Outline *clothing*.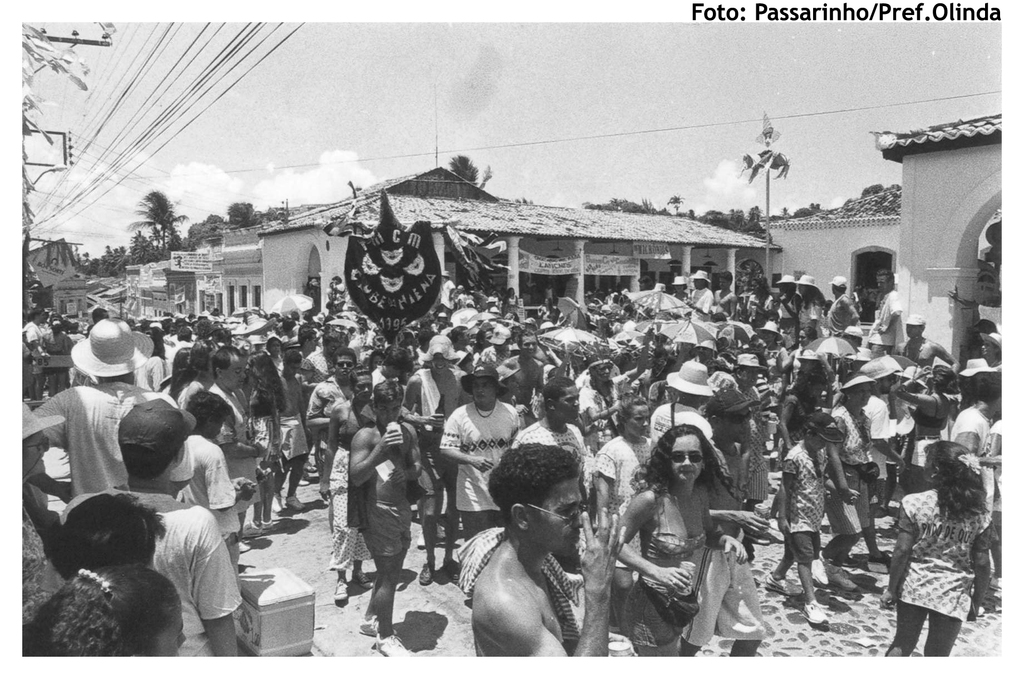
Outline: l=439, t=404, r=518, b=539.
